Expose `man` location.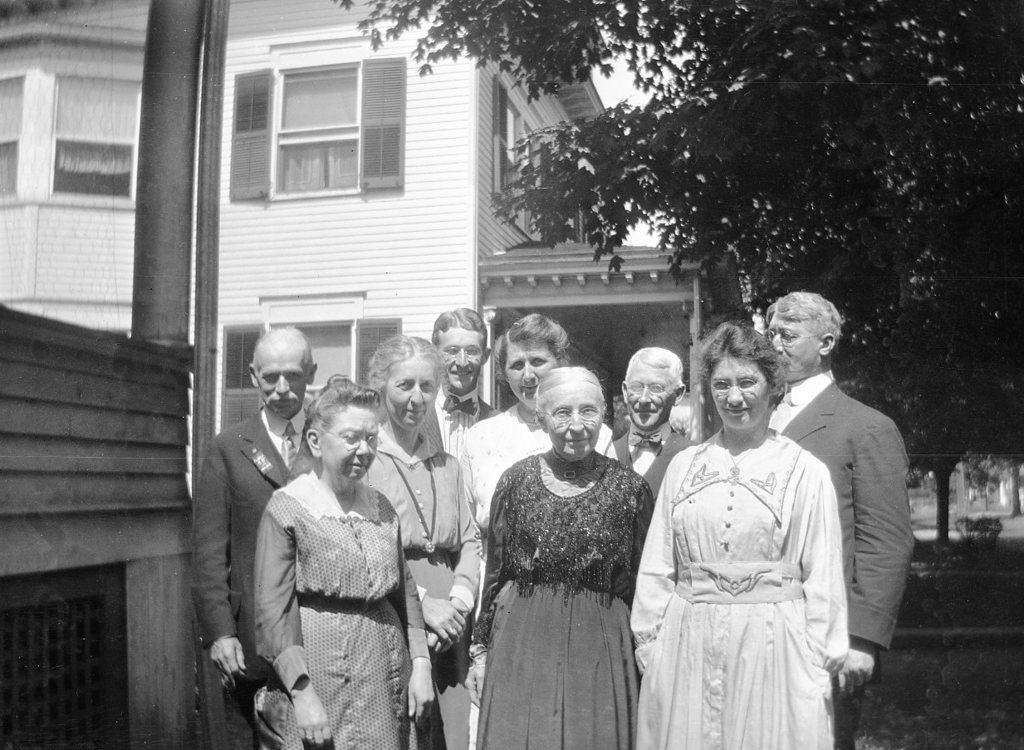
Exposed at 600/346/698/502.
